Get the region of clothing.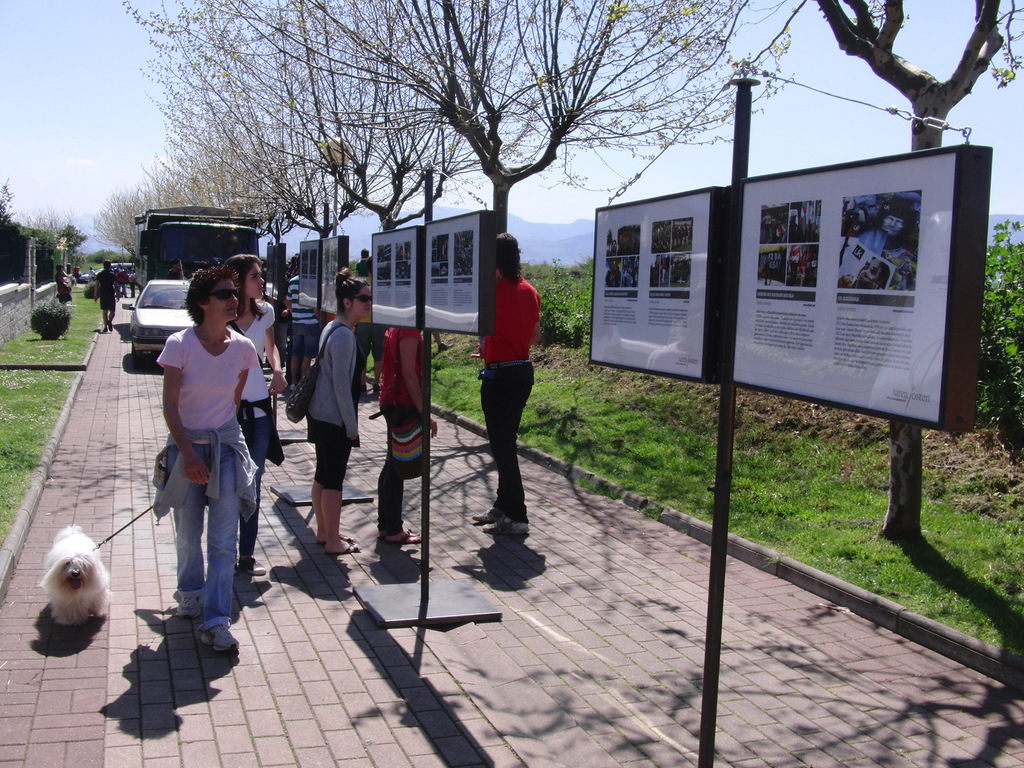
(left=476, top=363, right=539, bottom=525).
